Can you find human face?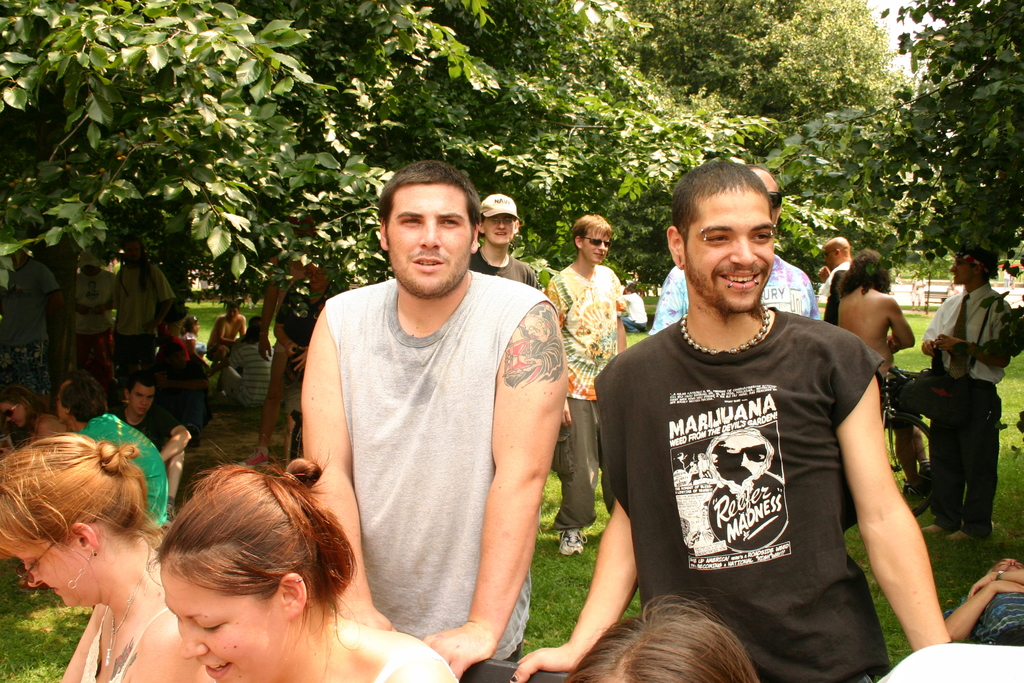
Yes, bounding box: [950, 254, 970, 287].
